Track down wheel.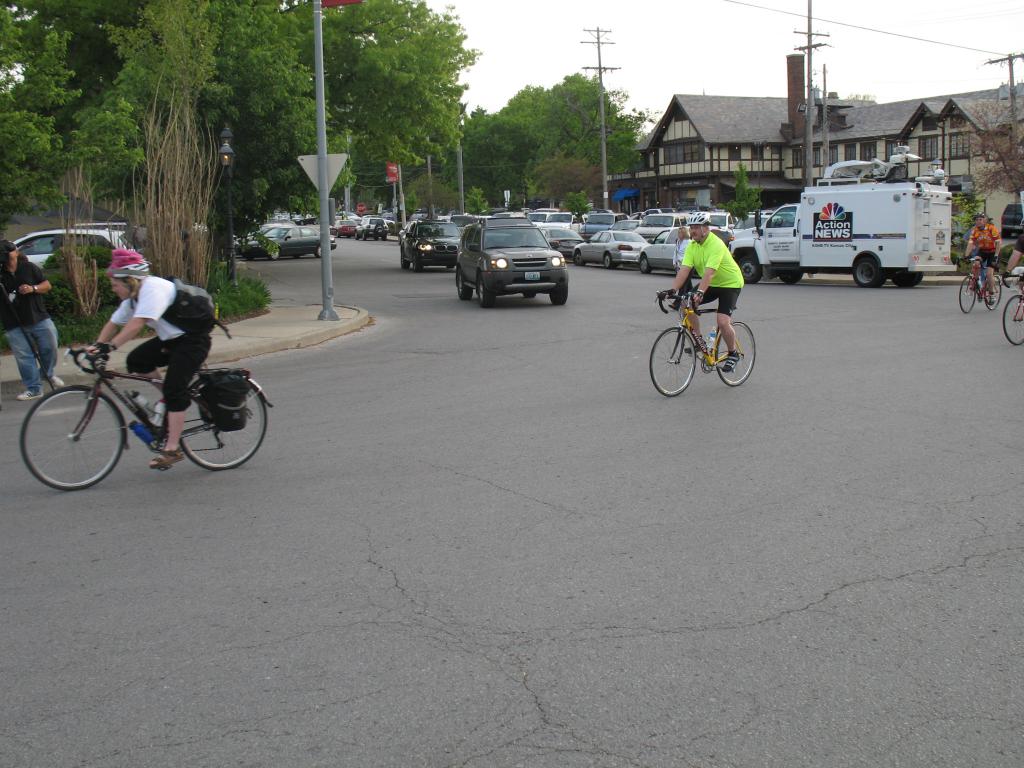
Tracked to <bbox>382, 232, 387, 238</bbox>.
